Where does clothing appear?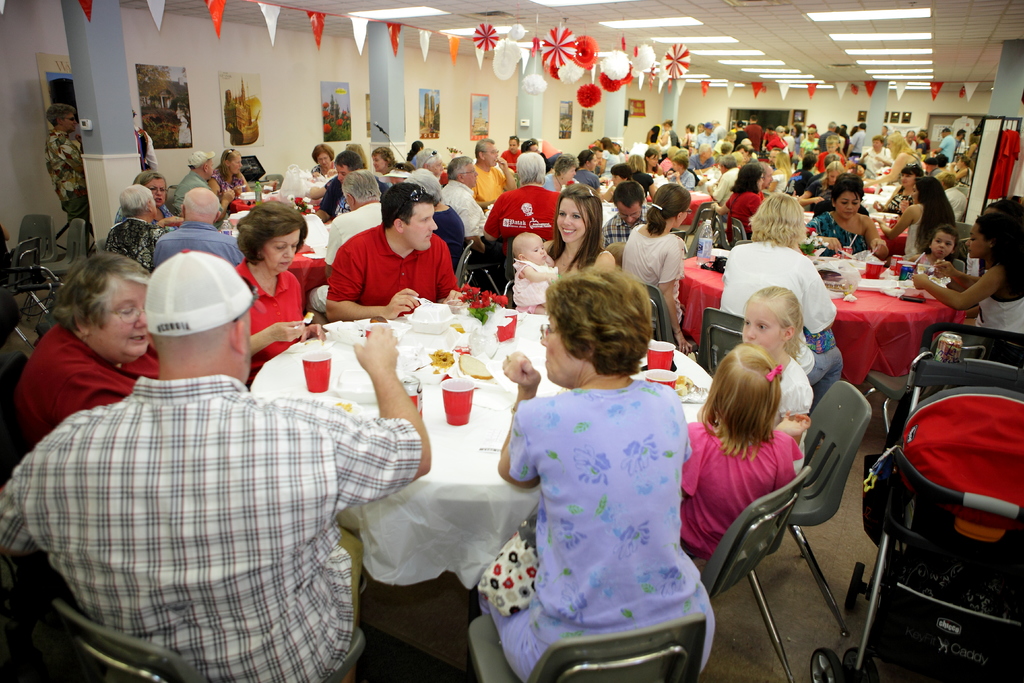
Appears at x1=717, y1=236, x2=834, y2=333.
